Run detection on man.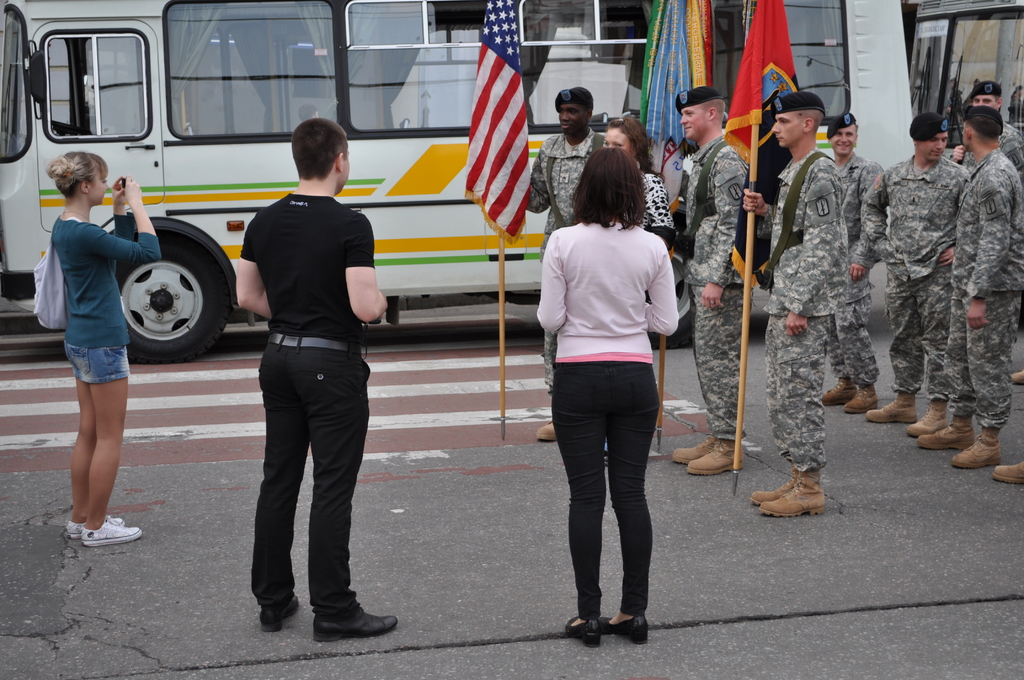
Result: [228, 122, 385, 625].
